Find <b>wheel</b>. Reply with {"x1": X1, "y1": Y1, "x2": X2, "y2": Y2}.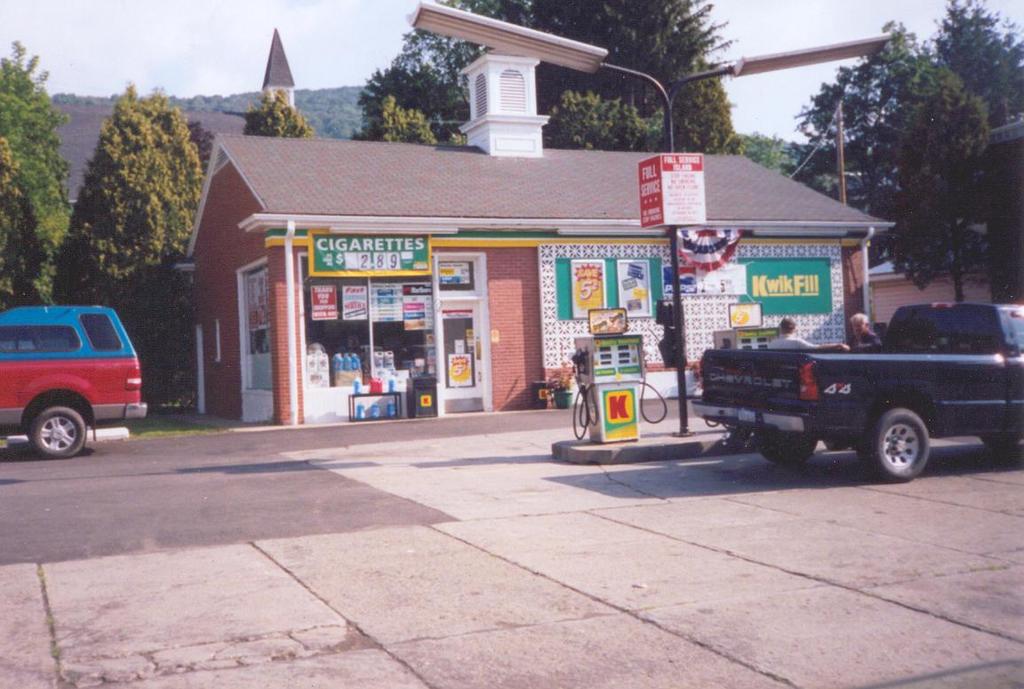
{"x1": 866, "y1": 403, "x2": 946, "y2": 479}.
